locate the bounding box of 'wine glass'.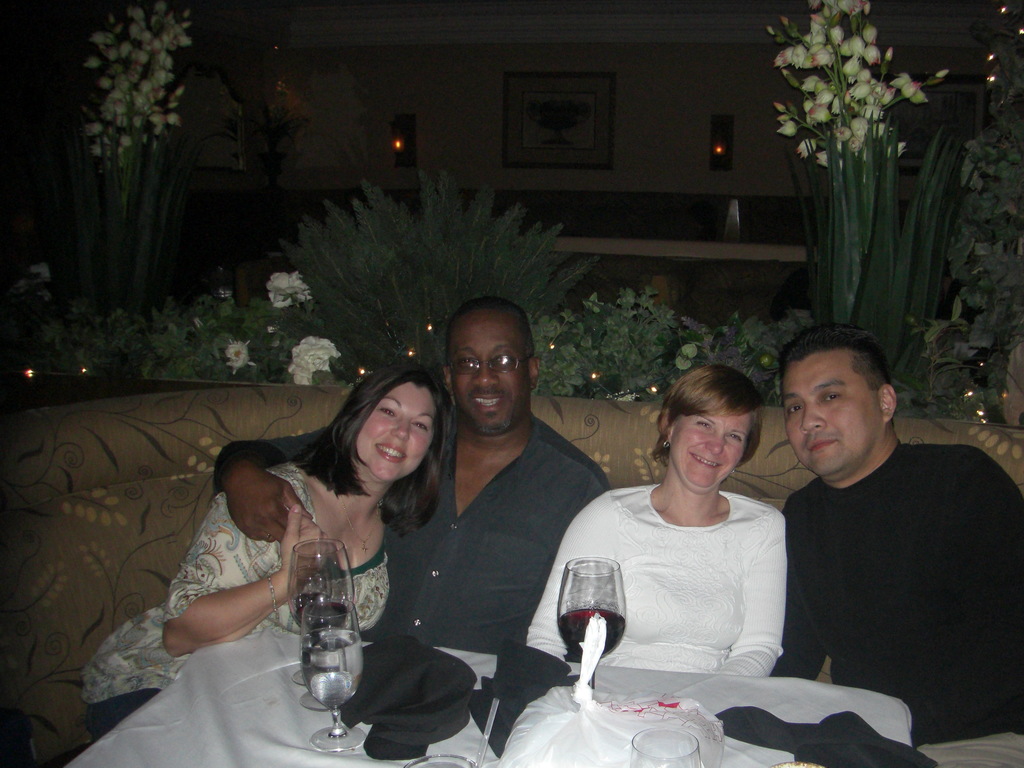
Bounding box: (left=556, top=554, right=625, bottom=692).
